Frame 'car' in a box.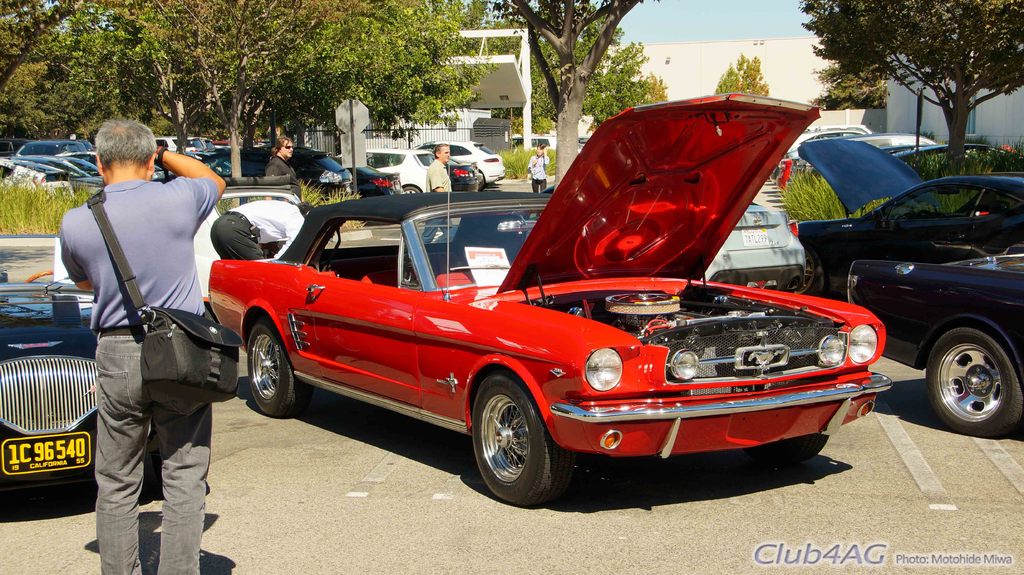
[0,269,165,484].
